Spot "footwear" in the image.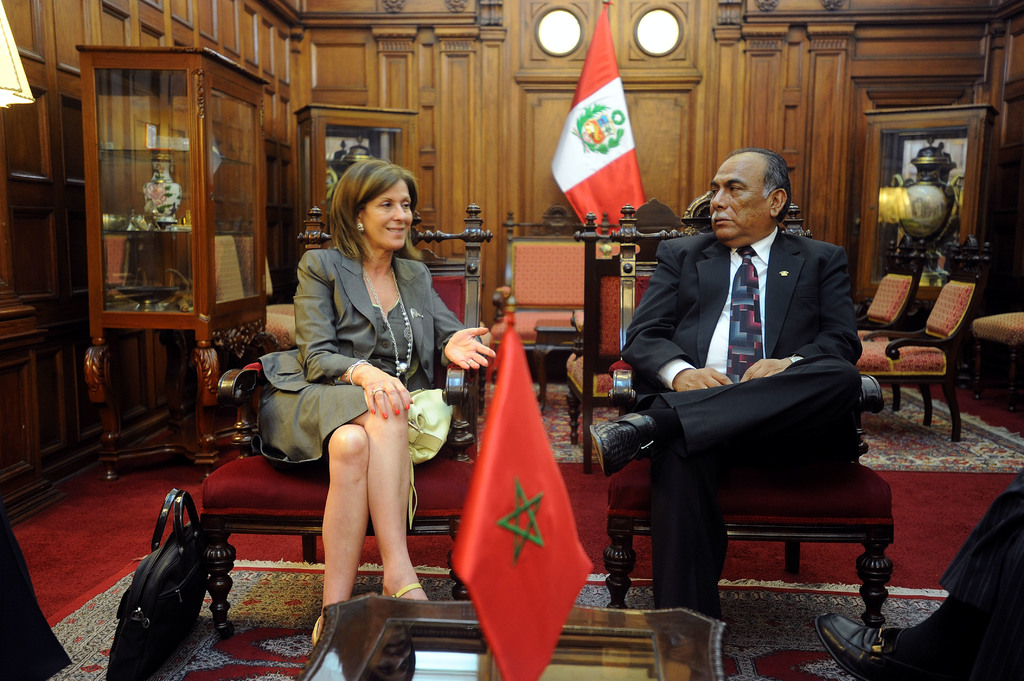
"footwear" found at (left=589, top=411, right=656, bottom=482).
